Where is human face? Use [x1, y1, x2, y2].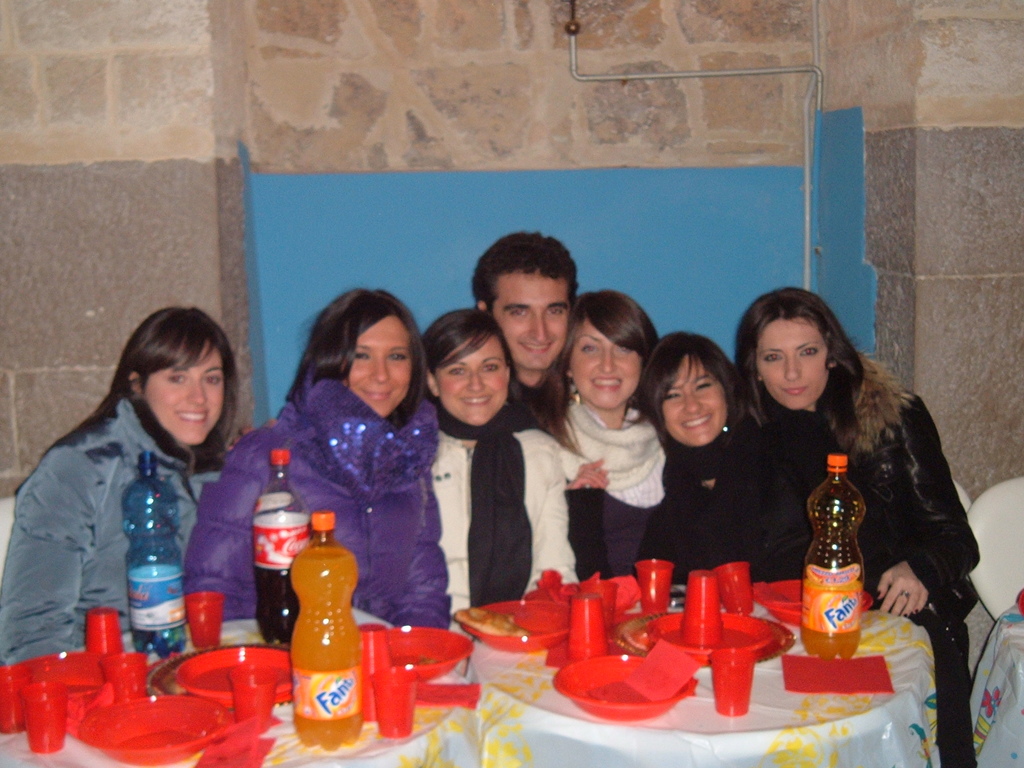
[349, 314, 412, 416].
